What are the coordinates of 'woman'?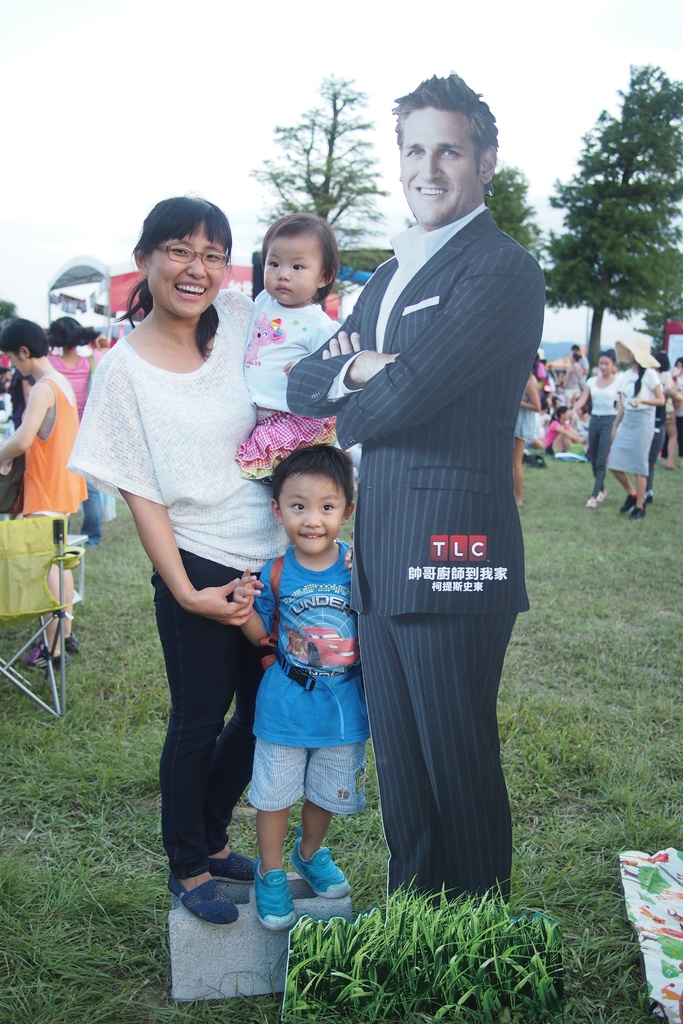
(0,317,90,669).
